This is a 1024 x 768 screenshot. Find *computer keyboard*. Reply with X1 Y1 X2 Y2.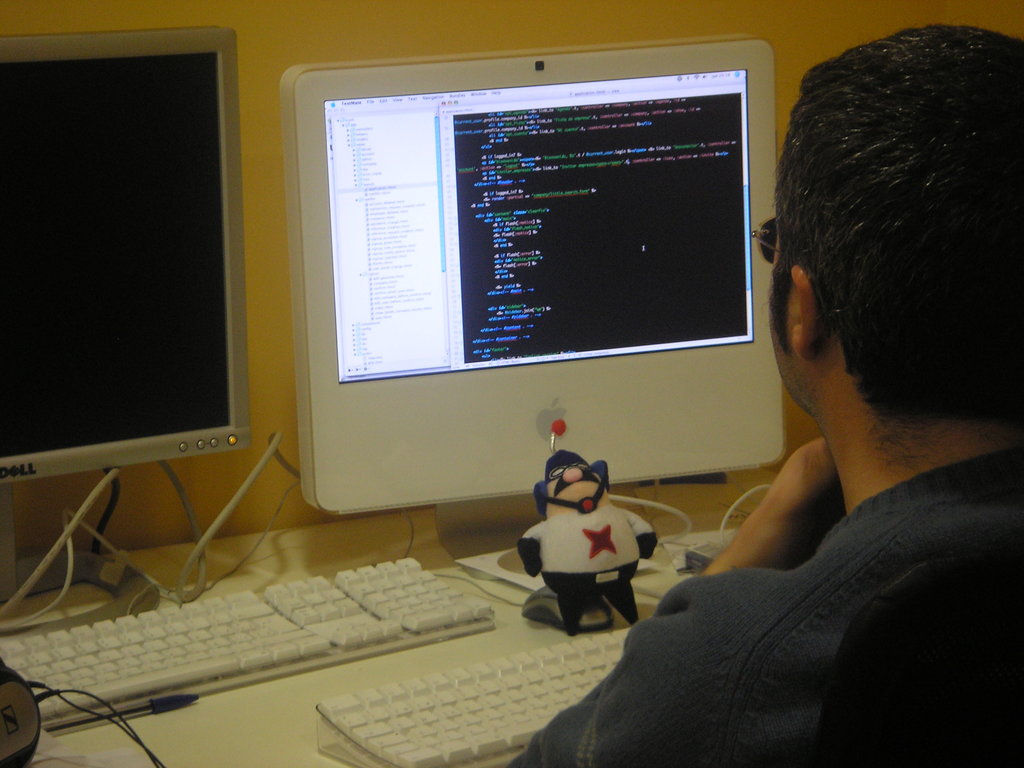
313 627 629 767.
